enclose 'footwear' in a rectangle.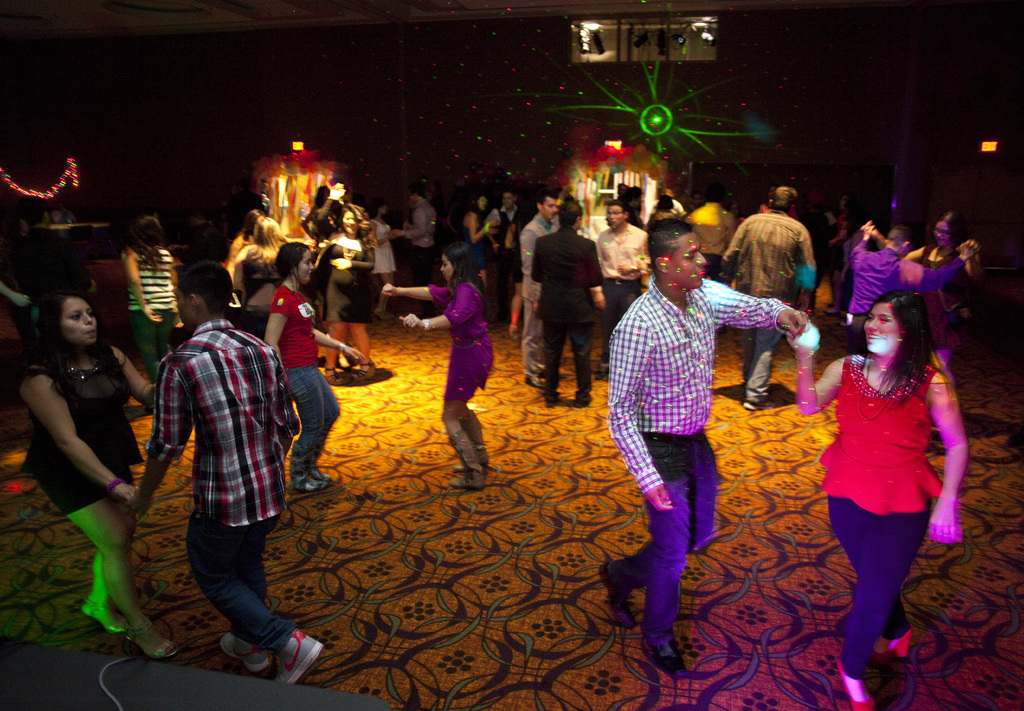
{"x1": 860, "y1": 634, "x2": 918, "y2": 665}.
